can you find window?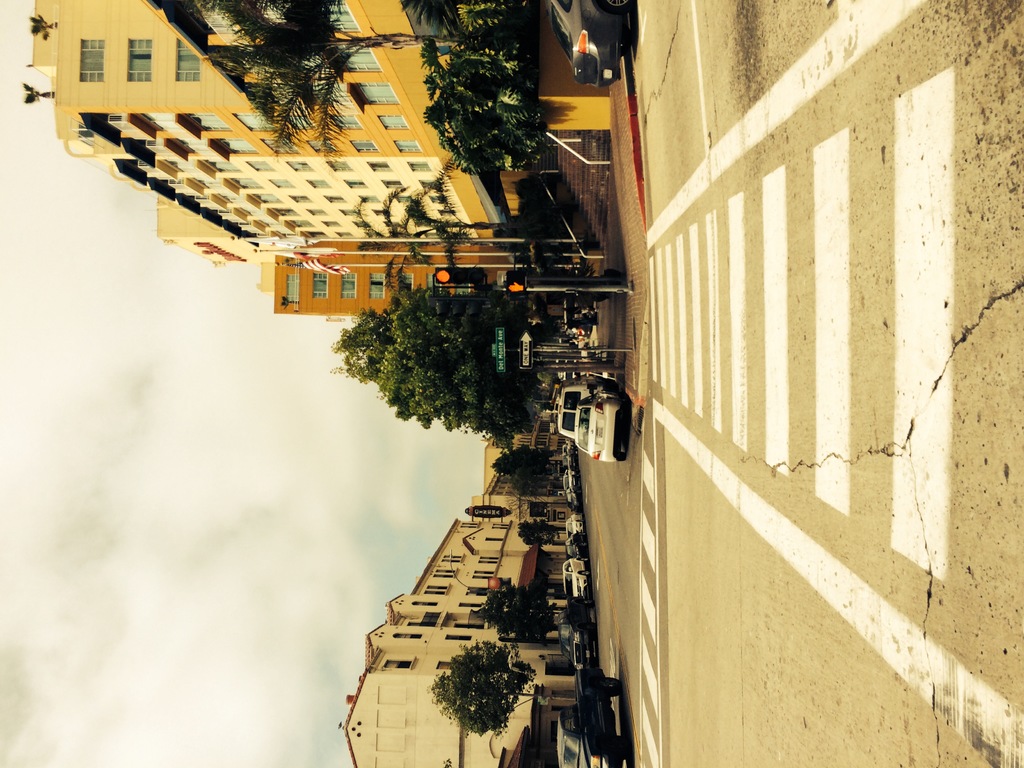
Yes, bounding box: [left=458, top=601, right=479, bottom=607].
